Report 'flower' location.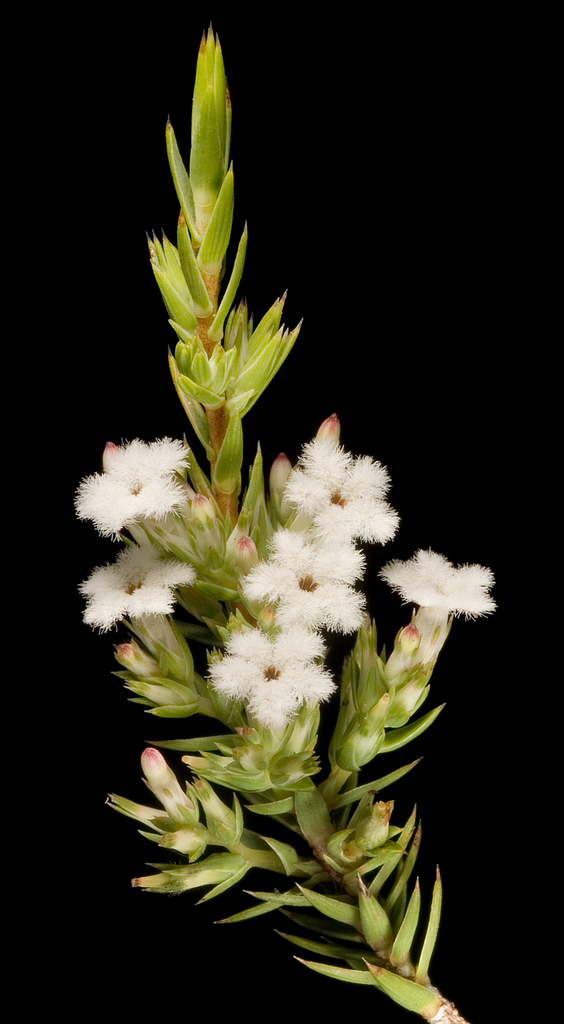
Report: region(199, 627, 325, 737).
